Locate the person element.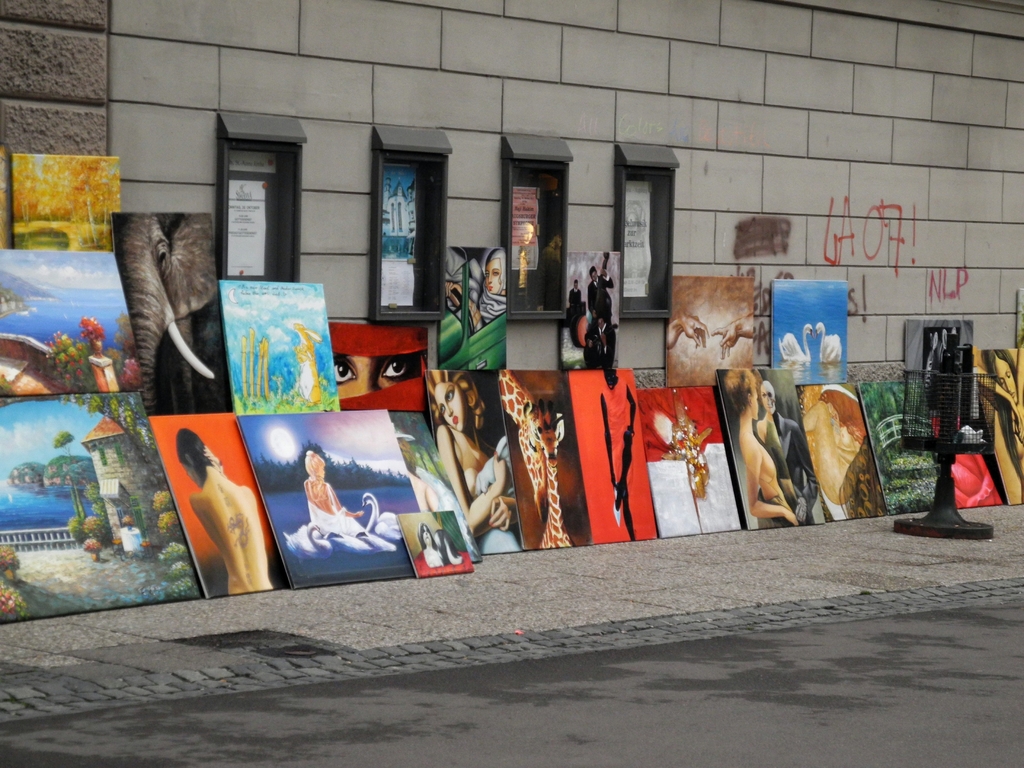
Element bbox: locate(570, 278, 584, 307).
